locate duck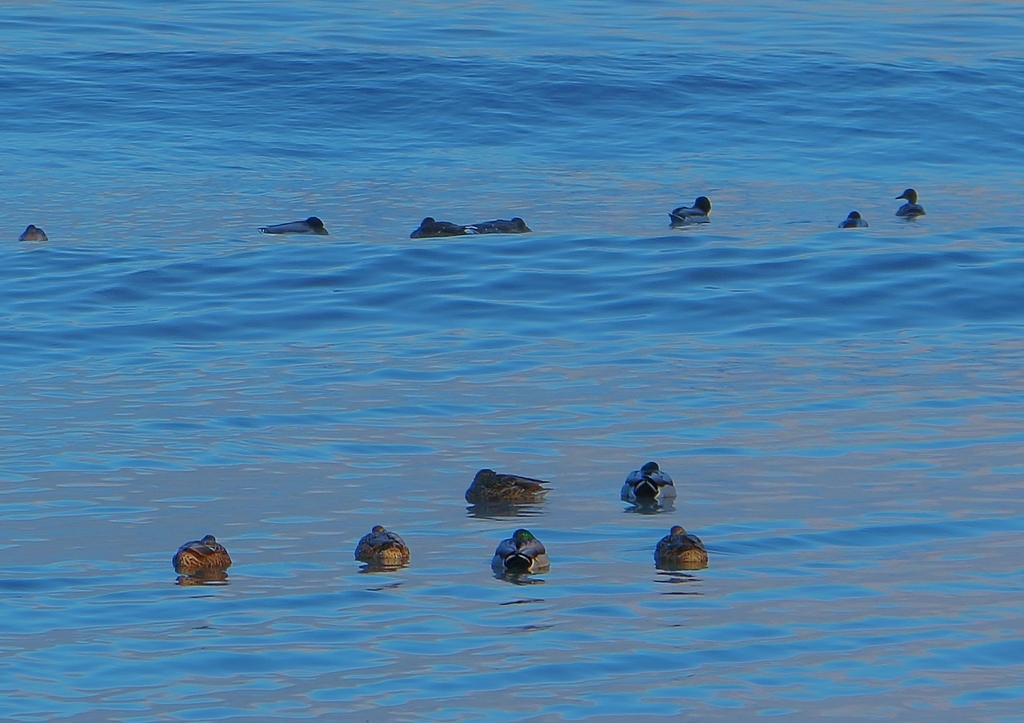
[x1=612, y1=459, x2=673, y2=500]
